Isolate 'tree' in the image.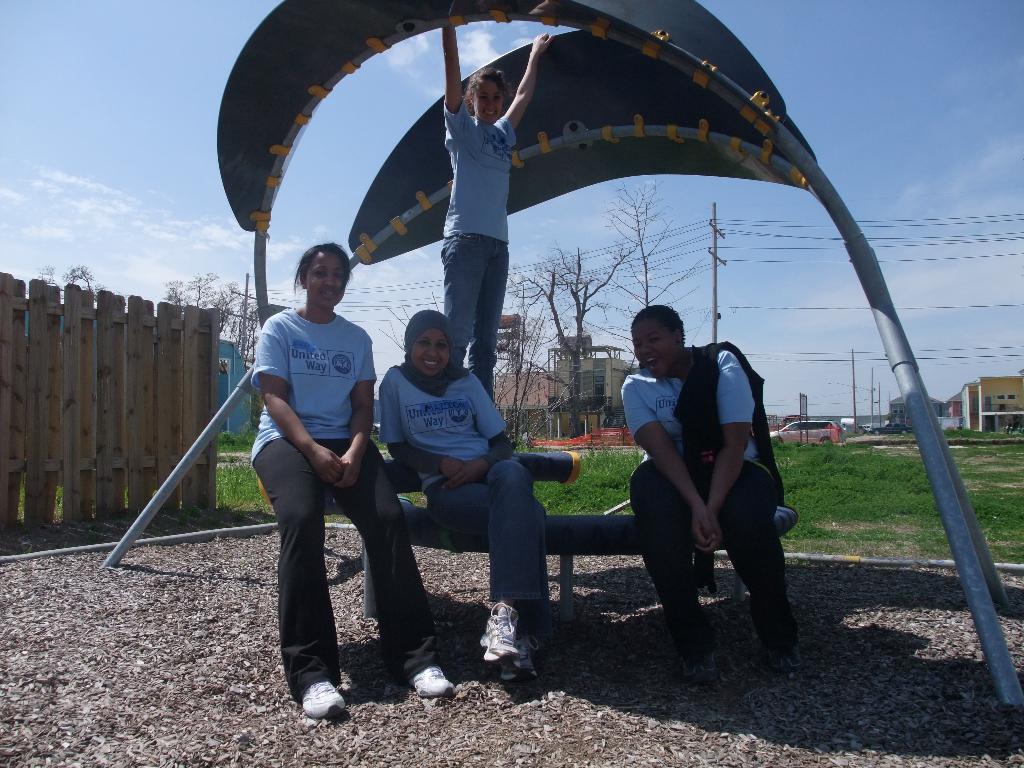
Isolated region: bbox(33, 261, 58, 289).
